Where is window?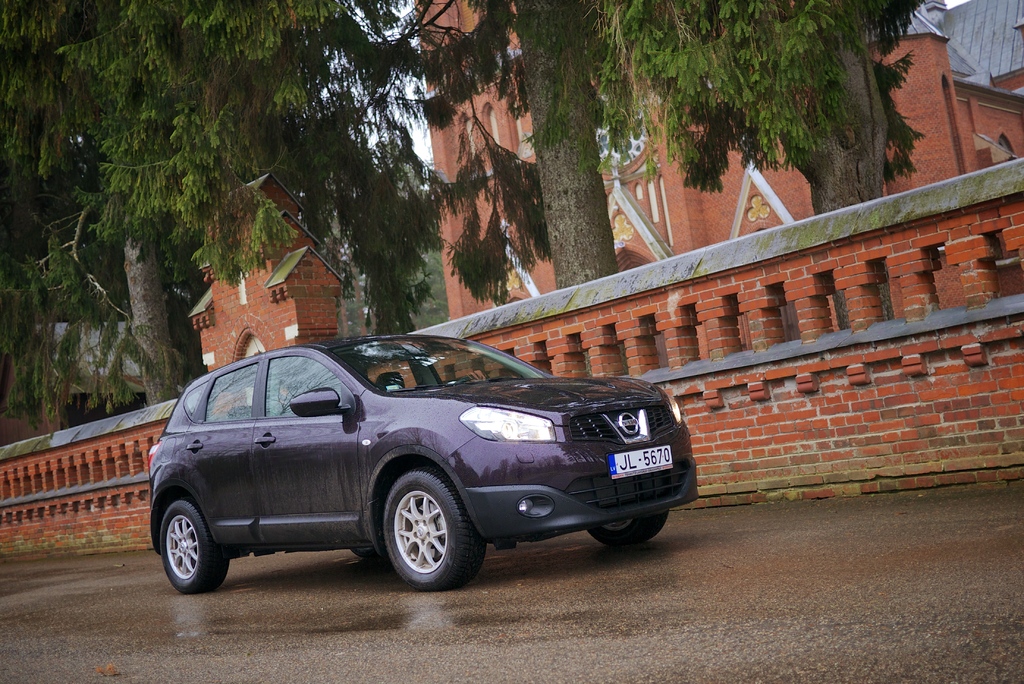
[x1=452, y1=99, x2=504, y2=175].
